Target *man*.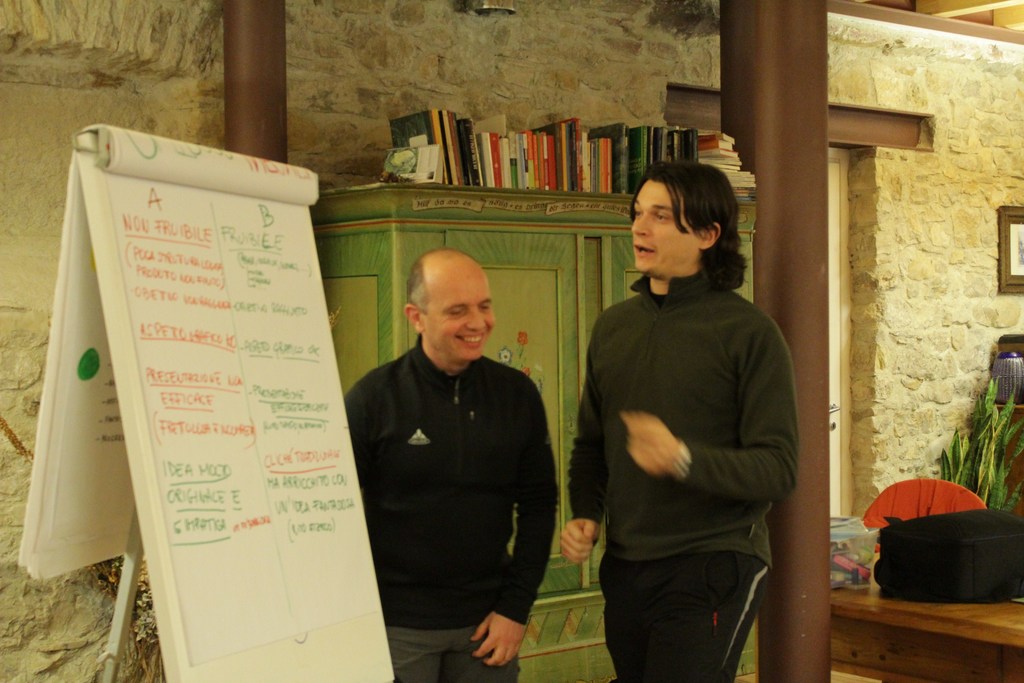
Target region: [557, 158, 795, 682].
